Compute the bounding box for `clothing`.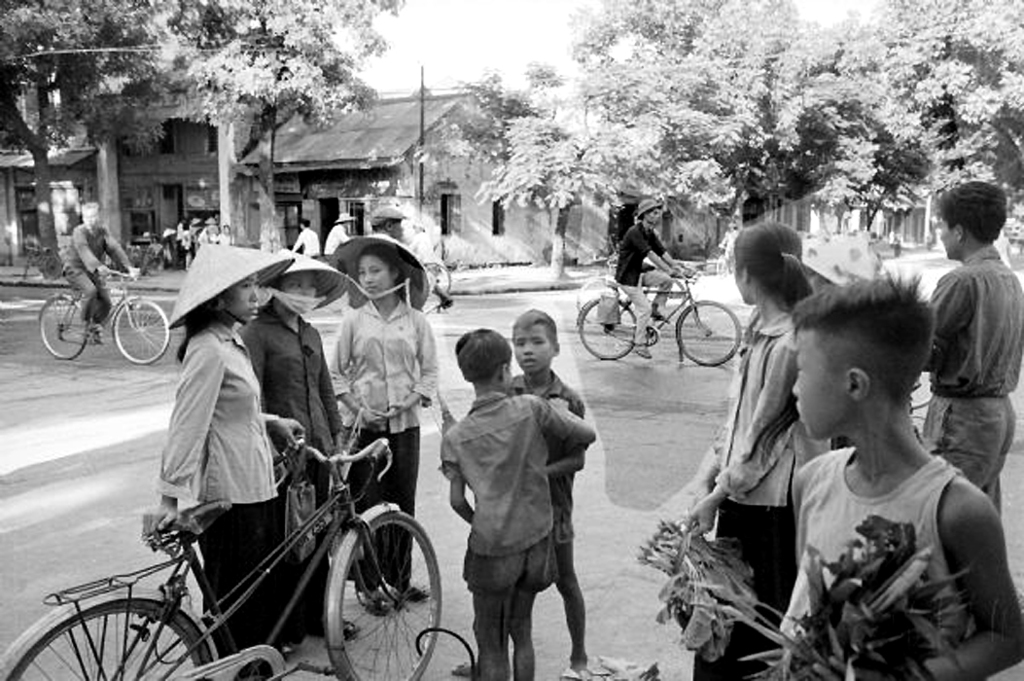
BBox(347, 430, 413, 590).
